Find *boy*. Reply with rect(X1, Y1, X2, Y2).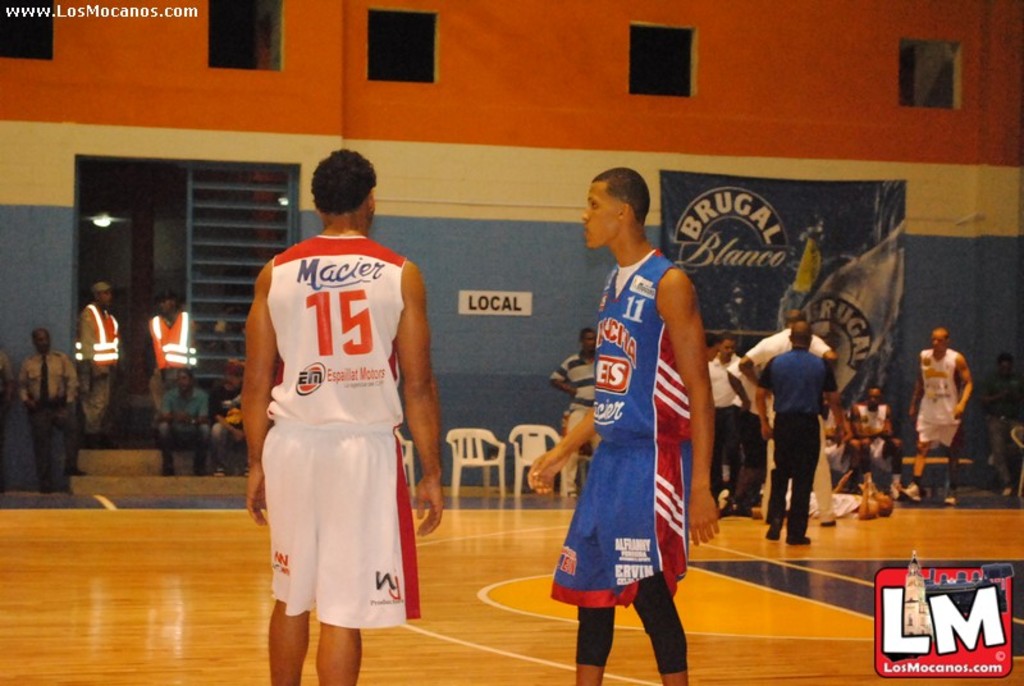
rect(538, 169, 709, 685).
